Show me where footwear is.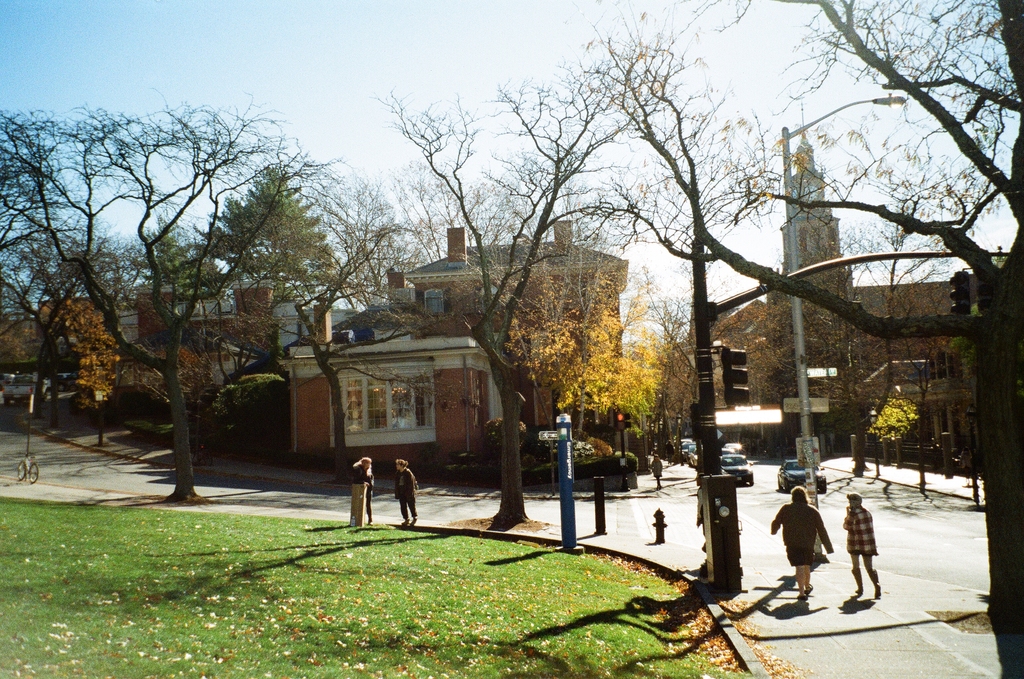
footwear is at bbox(404, 516, 414, 526).
